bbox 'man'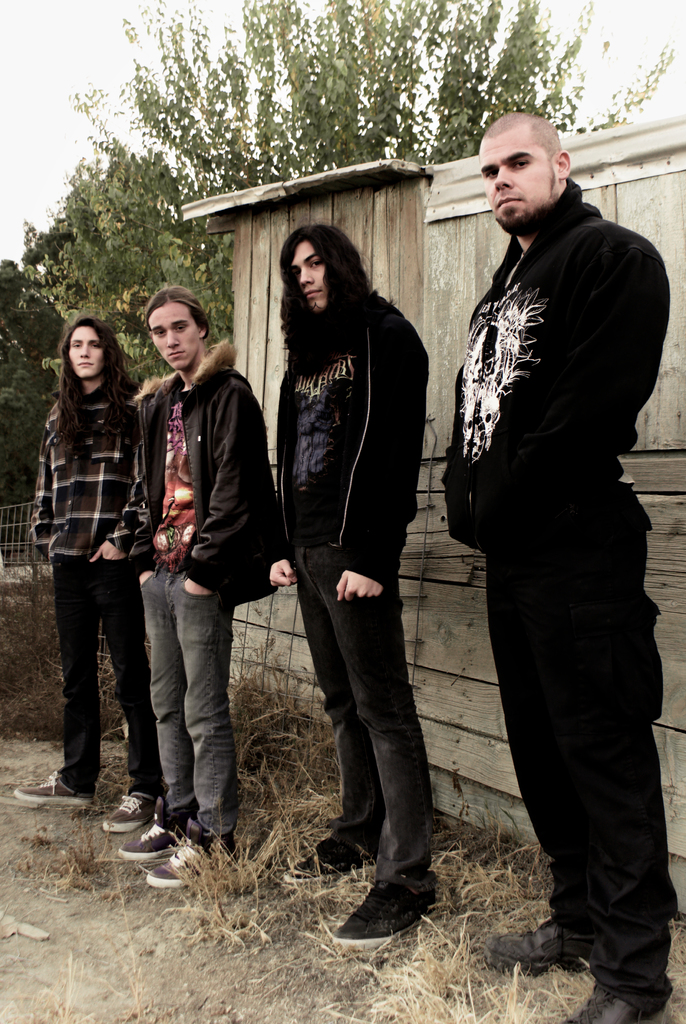
<region>115, 285, 278, 897</region>
